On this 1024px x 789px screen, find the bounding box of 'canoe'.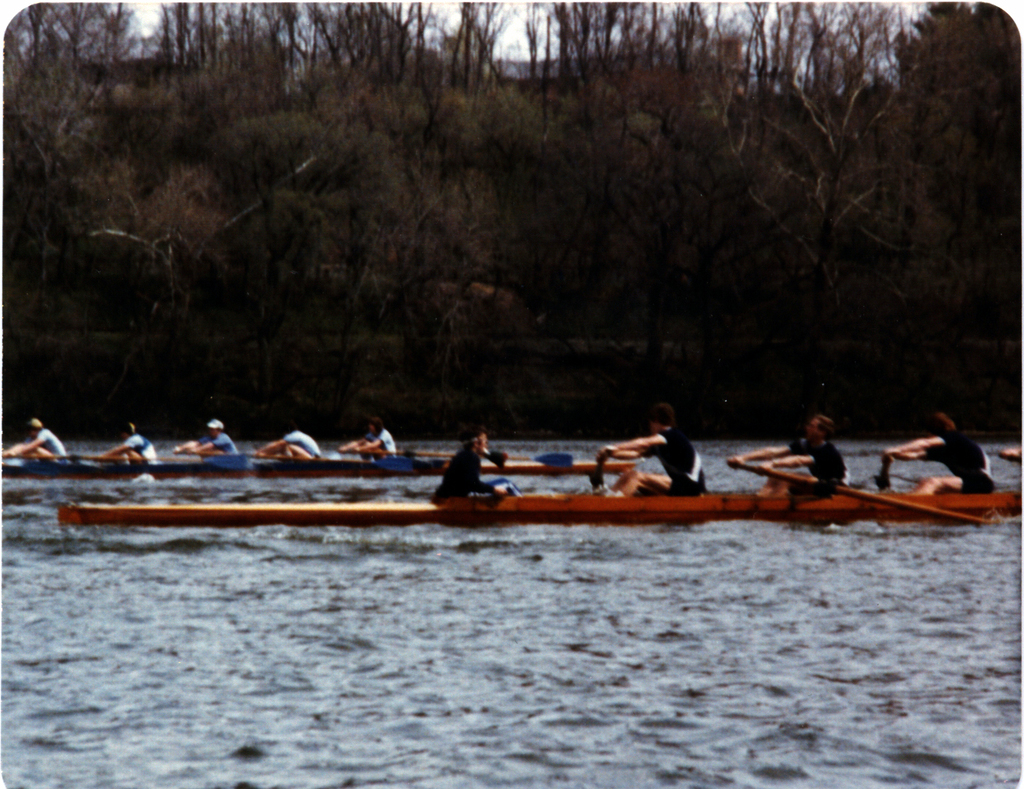
Bounding box: 3, 460, 632, 481.
